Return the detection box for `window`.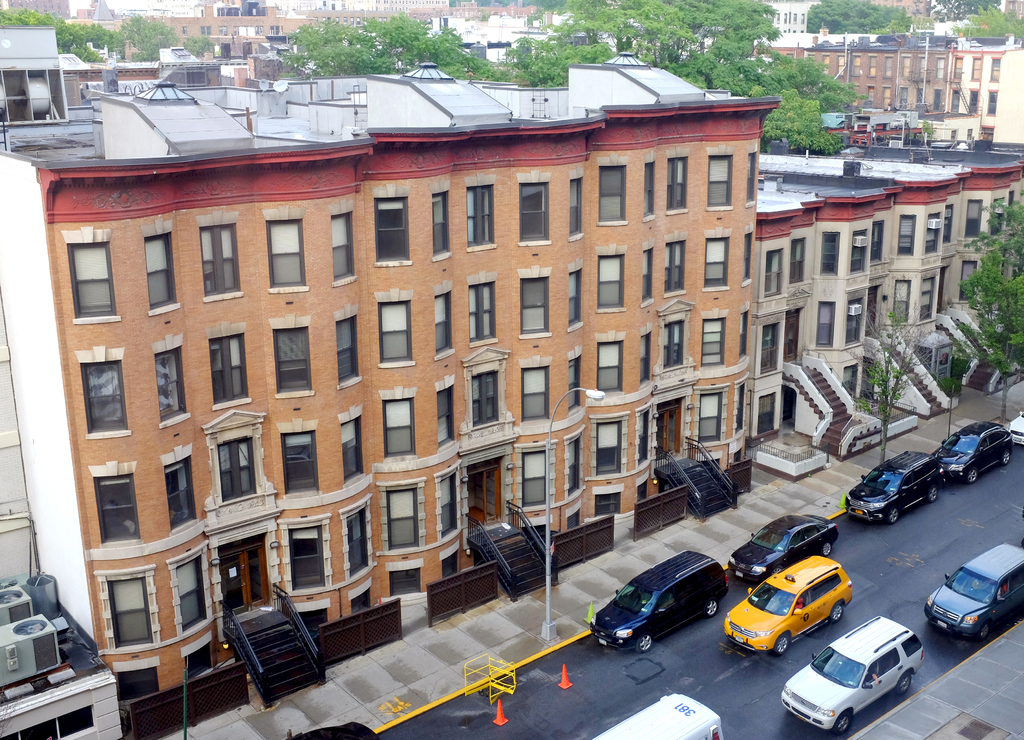
detection(378, 300, 408, 371).
